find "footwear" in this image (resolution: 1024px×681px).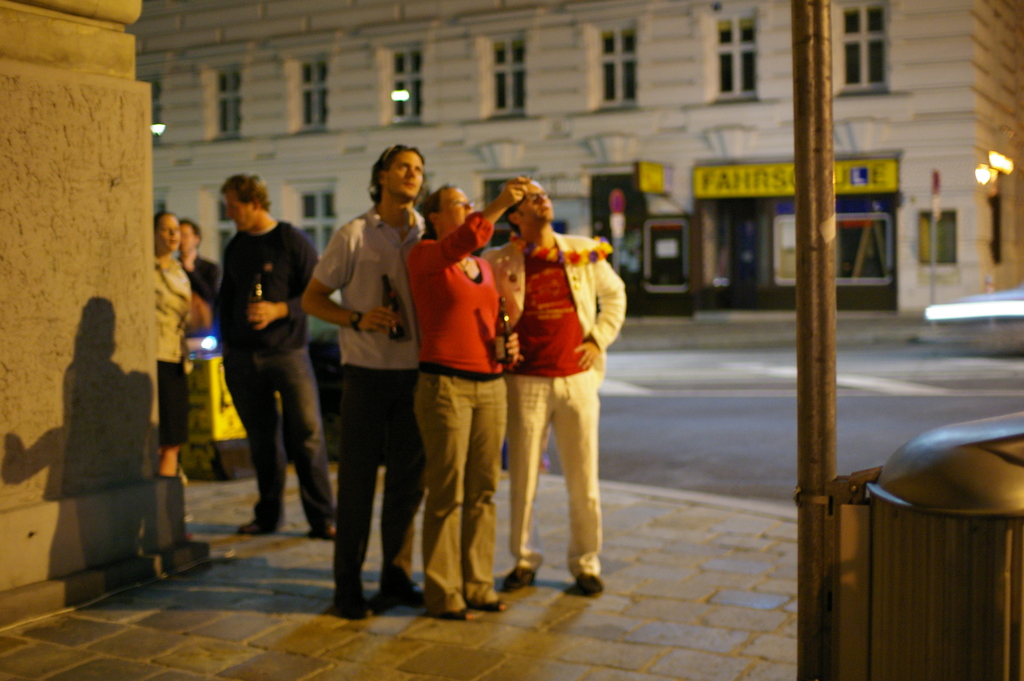
392 587 426 611.
